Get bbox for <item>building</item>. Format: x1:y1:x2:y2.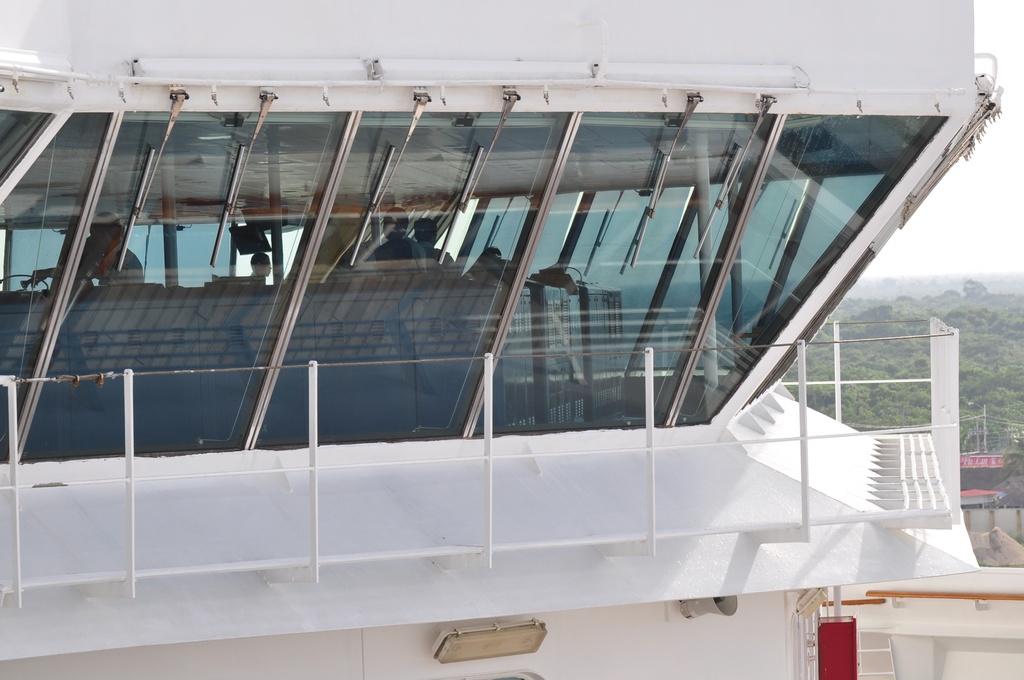
0:0:1023:679.
